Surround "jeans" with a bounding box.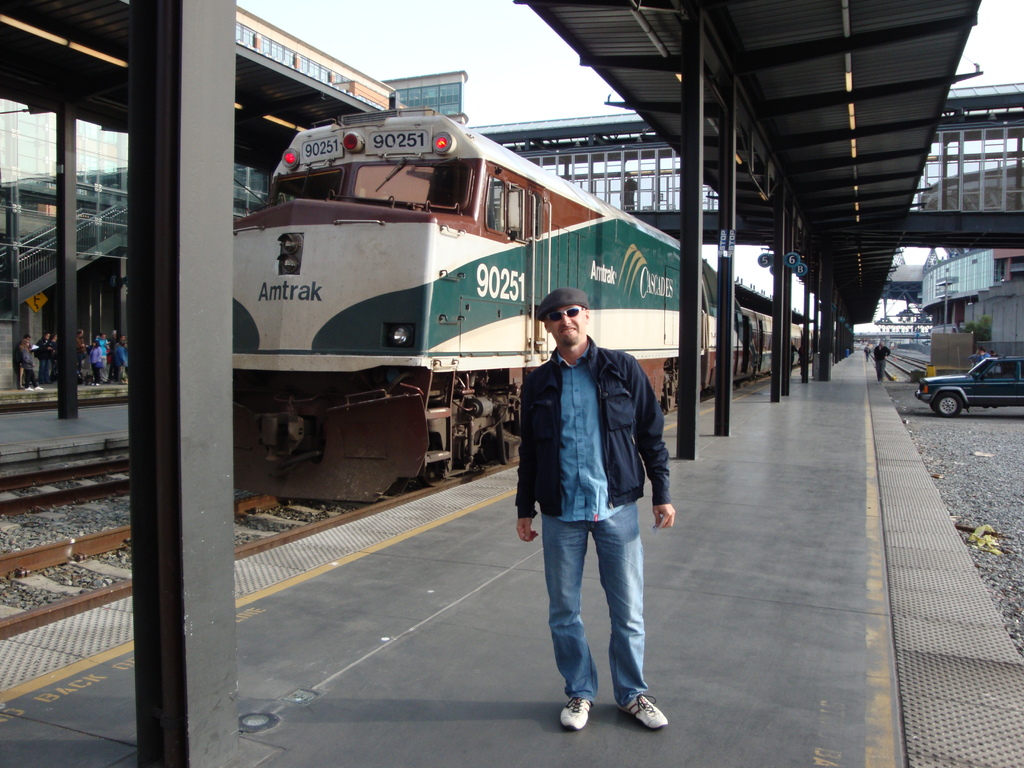
(left=876, top=358, right=886, bottom=382).
